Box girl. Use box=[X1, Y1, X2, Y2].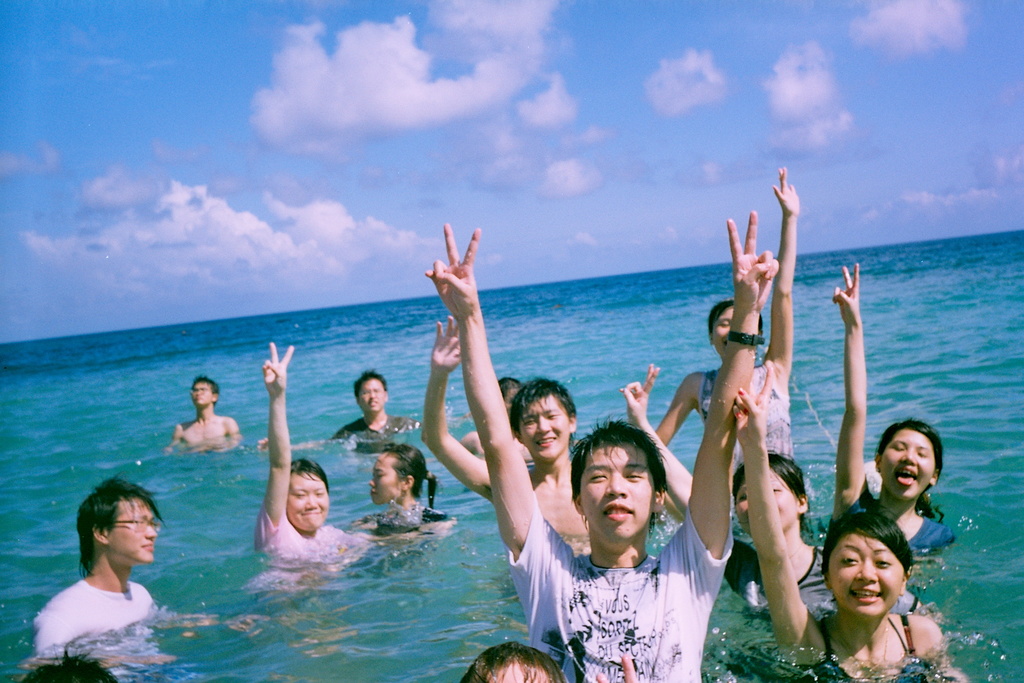
box=[621, 363, 927, 619].
